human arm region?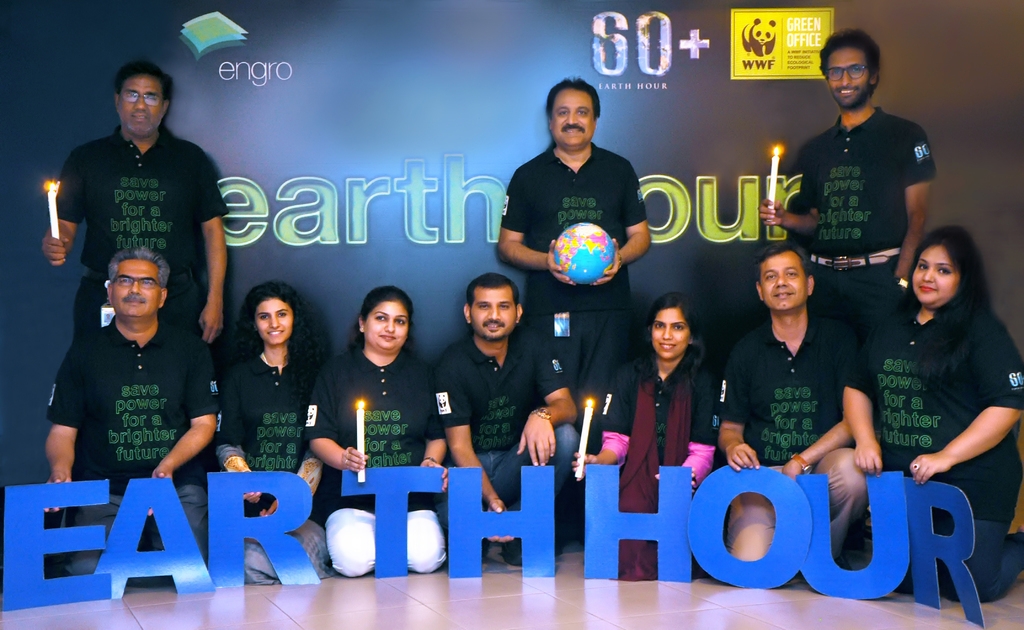
box(409, 425, 451, 492)
